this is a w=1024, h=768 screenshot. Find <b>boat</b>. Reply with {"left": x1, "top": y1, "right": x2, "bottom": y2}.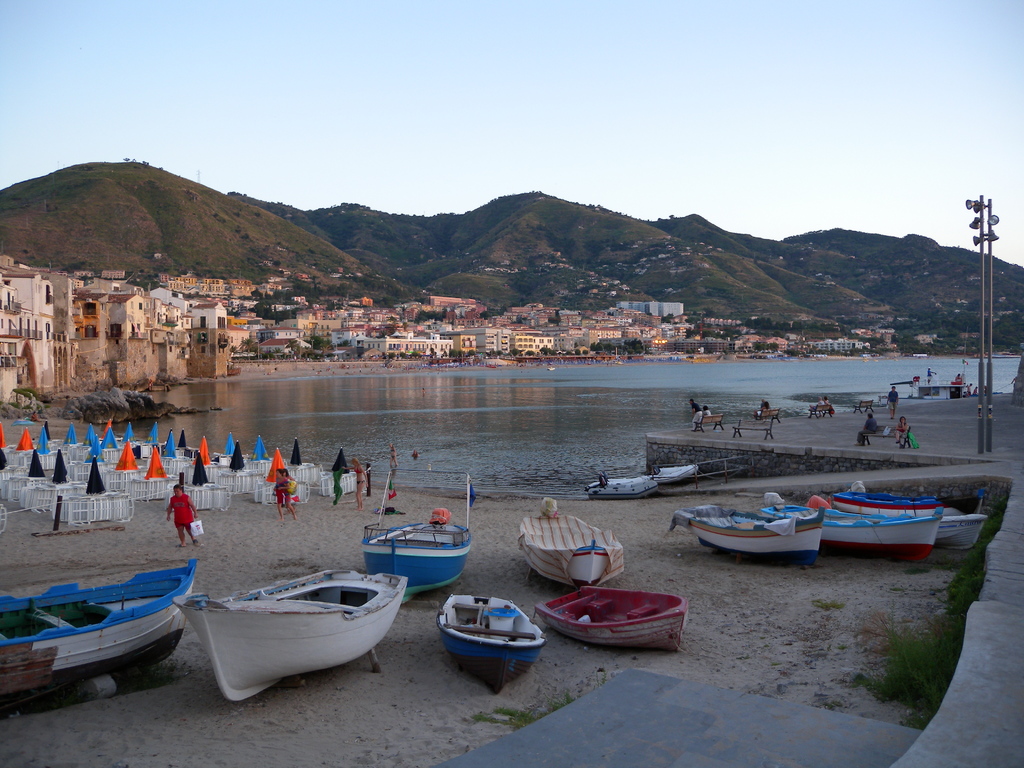
{"left": 0, "top": 556, "right": 196, "bottom": 708}.
